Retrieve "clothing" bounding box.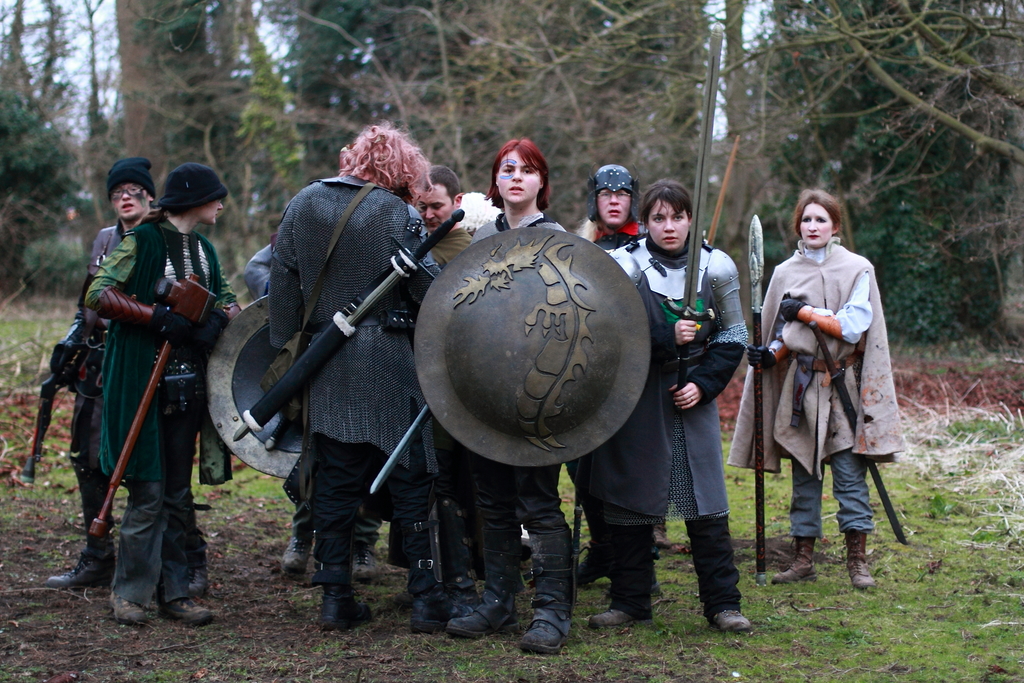
Bounding box: bbox=[606, 238, 741, 614].
